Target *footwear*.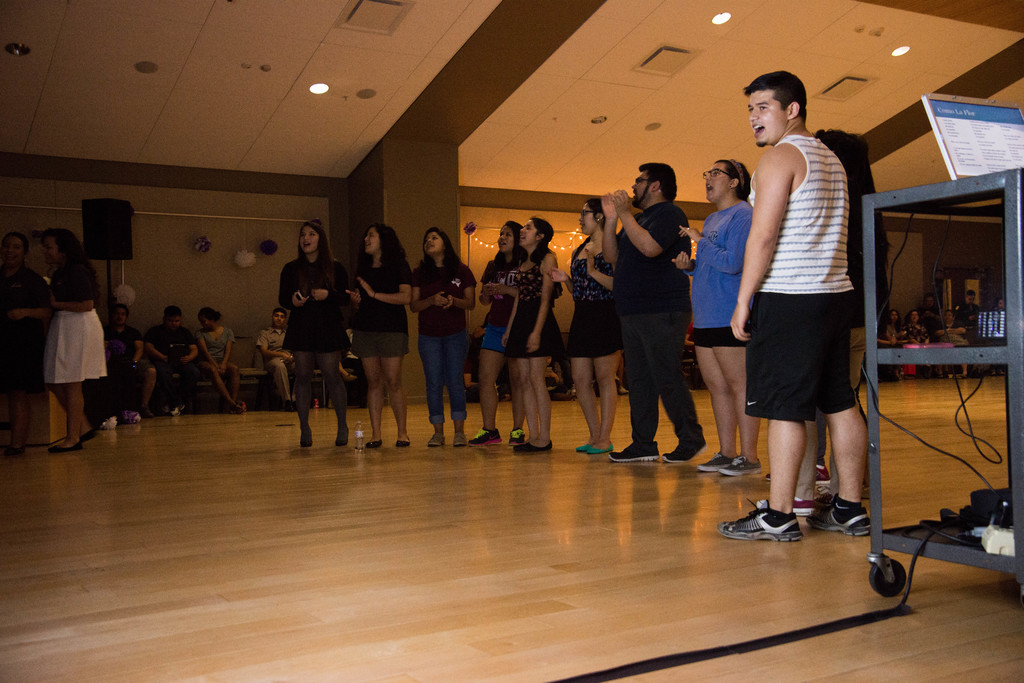
Target region: (x1=335, y1=428, x2=350, y2=444).
